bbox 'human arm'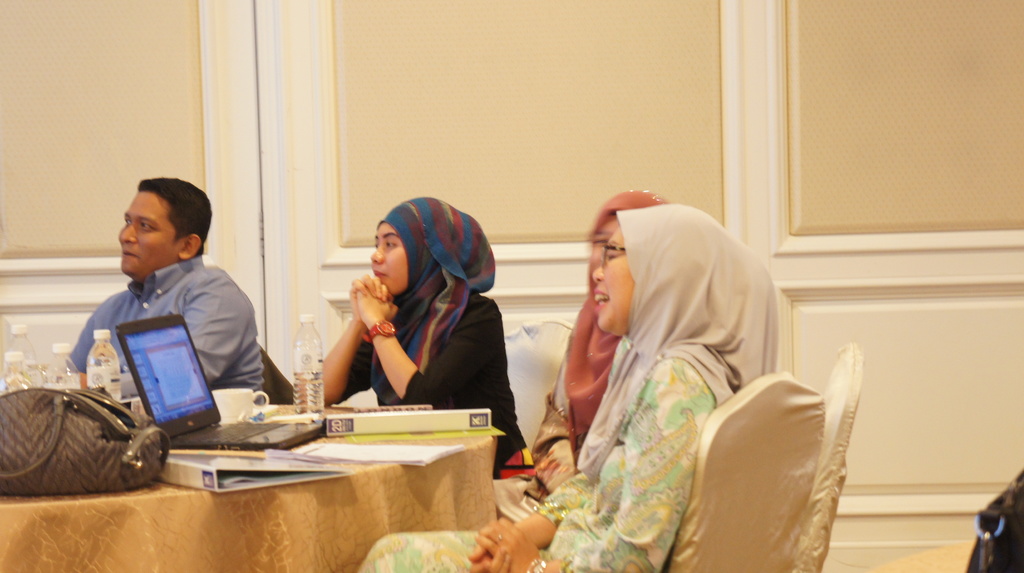
69,313,98,387
